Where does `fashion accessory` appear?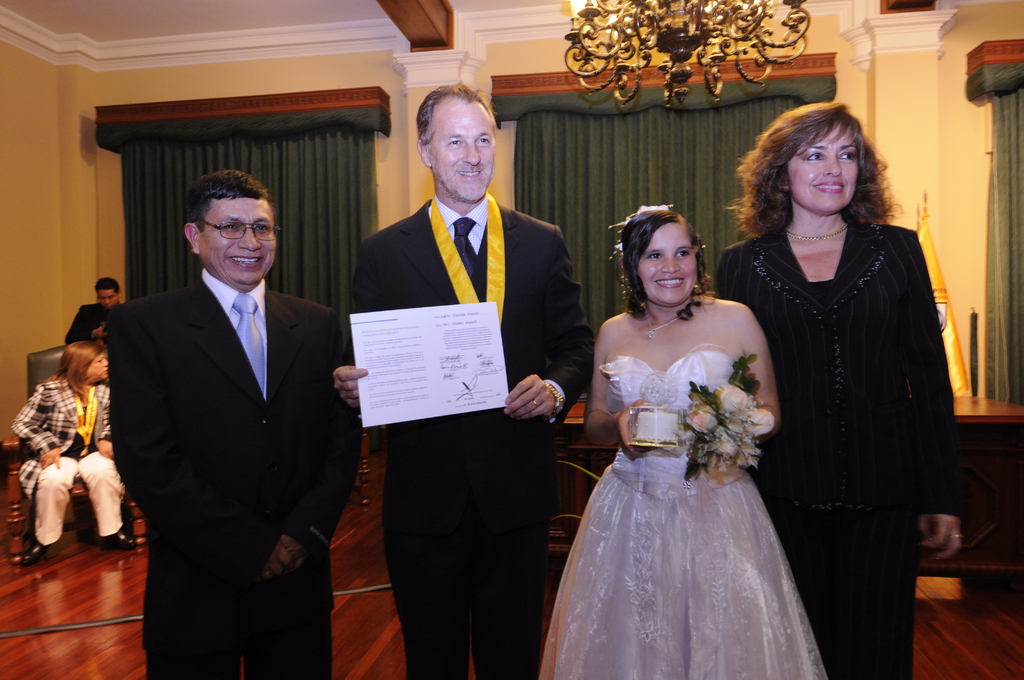
Appears at (x1=530, y1=398, x2=541, y2=411).
